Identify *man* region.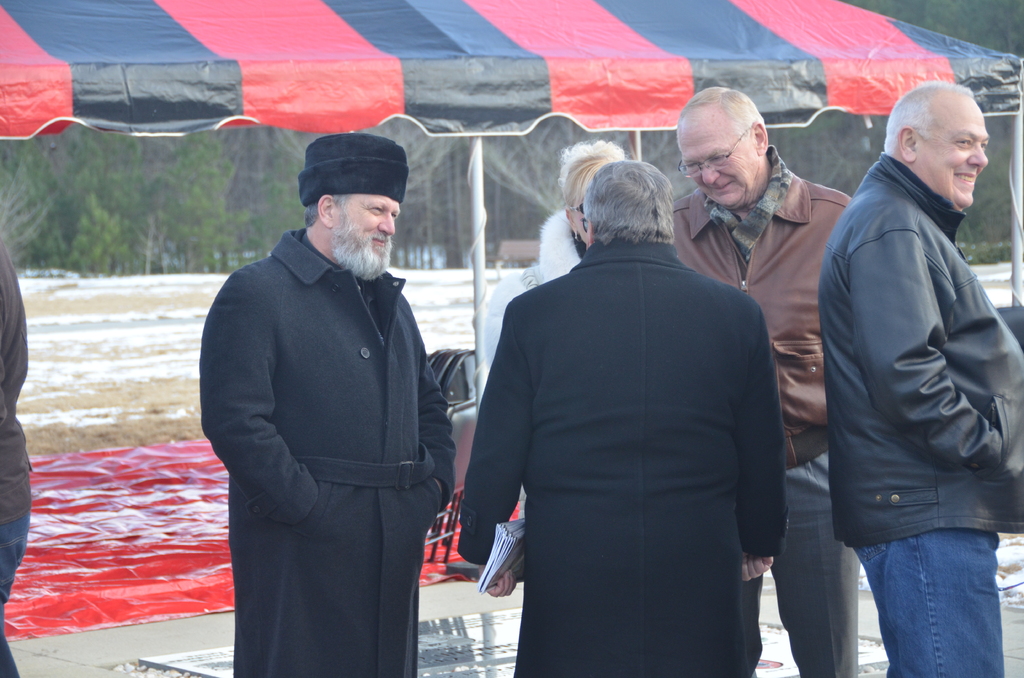
Region: 635,88,865,677.
